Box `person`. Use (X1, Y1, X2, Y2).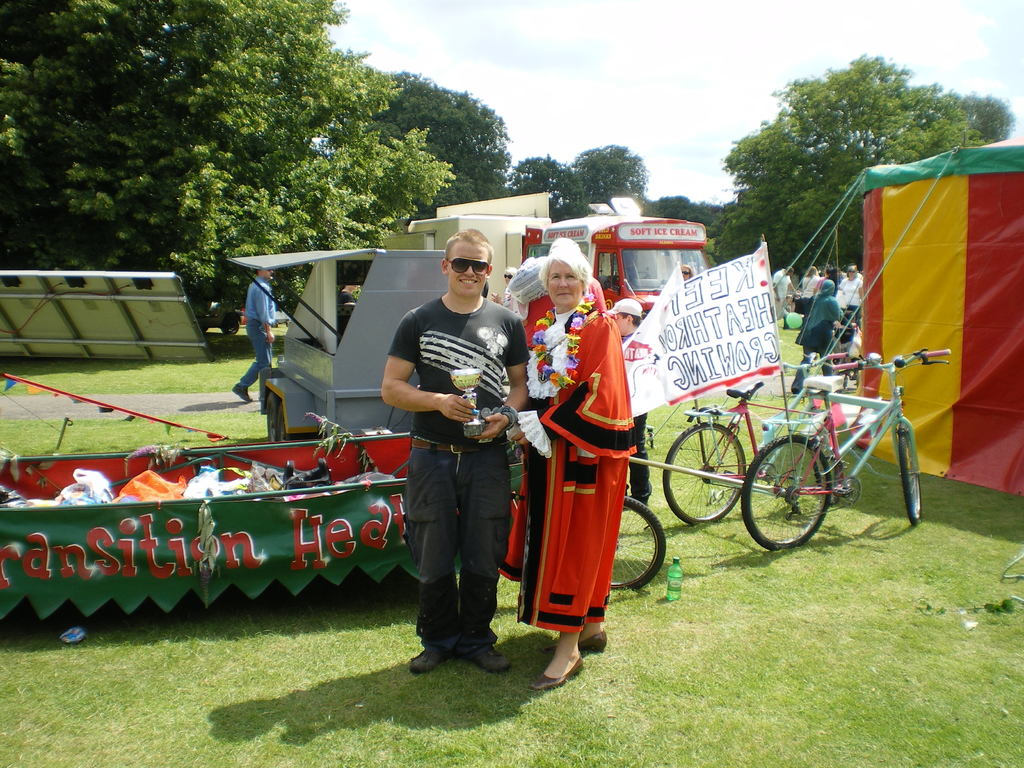
(836, 258, 861, 316).
